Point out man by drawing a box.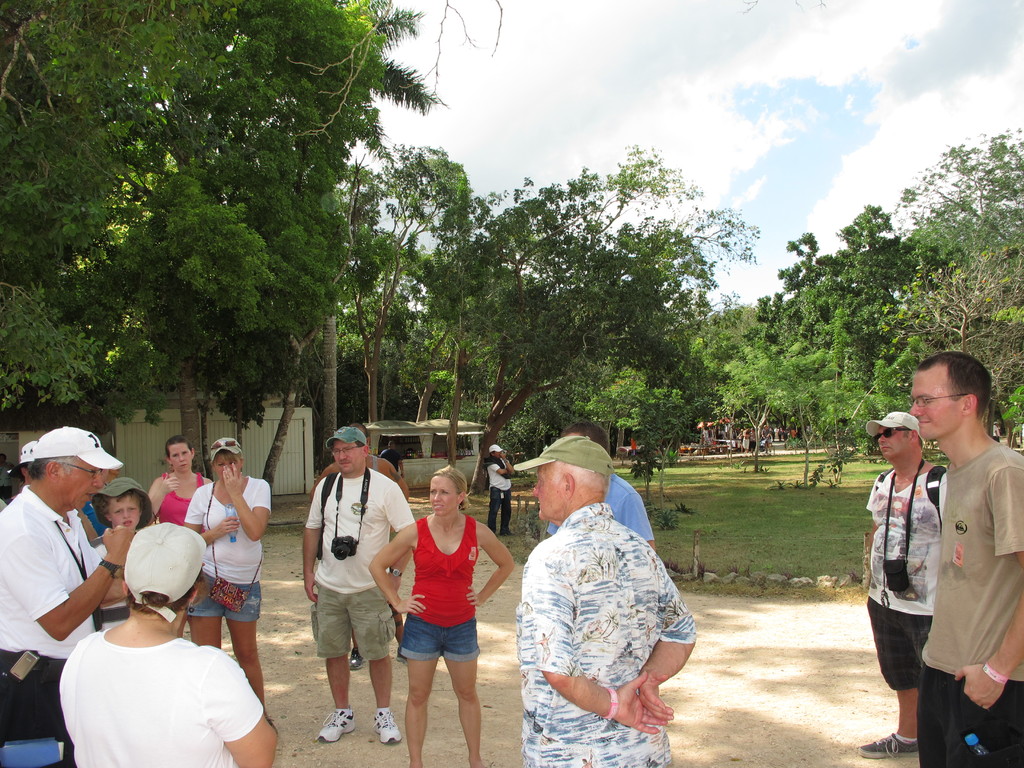
Rect(1, 424, 124, 763).
